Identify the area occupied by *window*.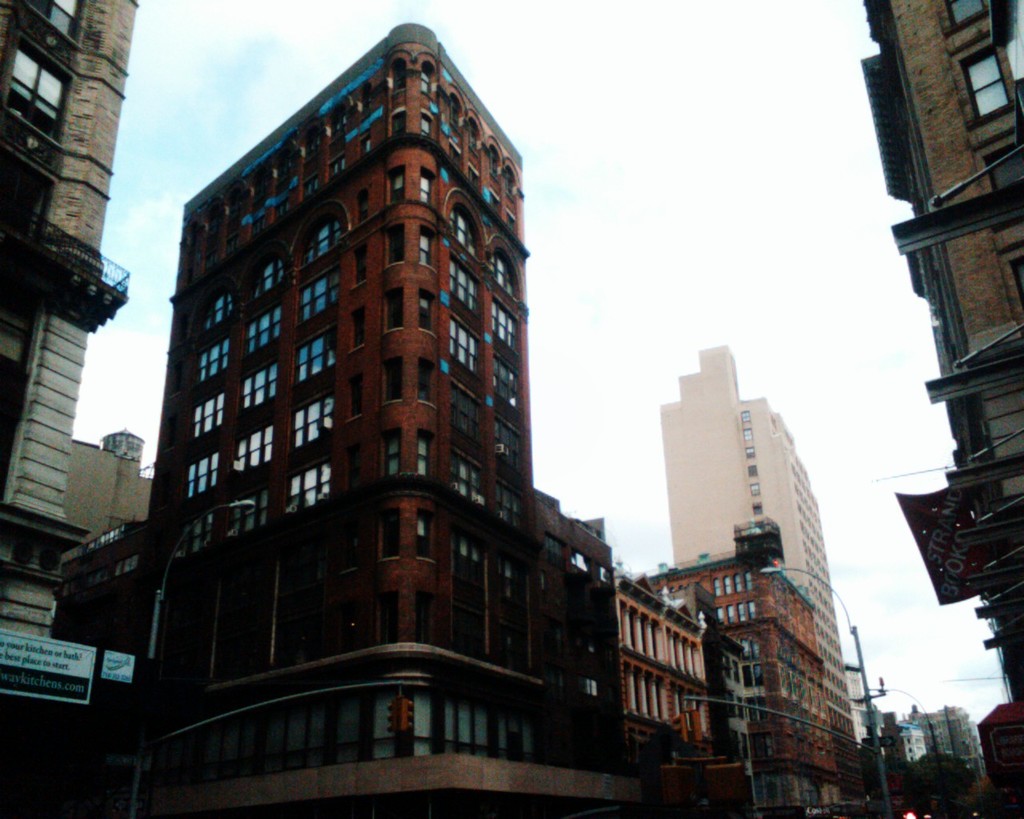
Area: 954/40/1023/155.
